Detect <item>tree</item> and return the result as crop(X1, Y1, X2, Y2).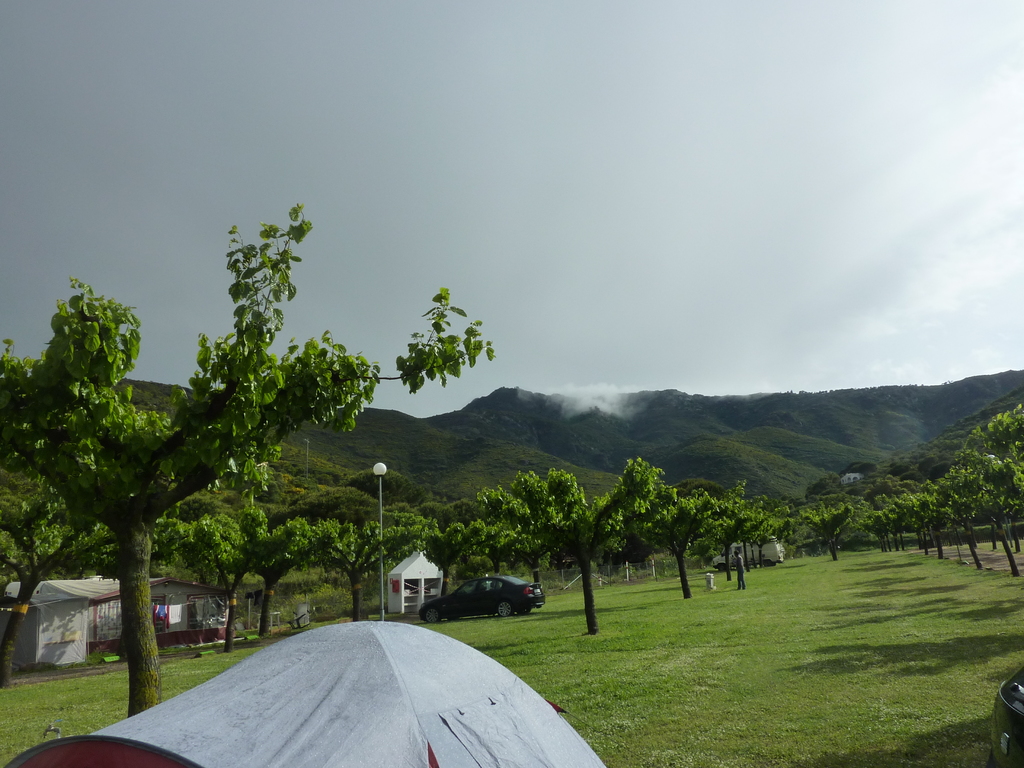
crop(393, 504, 491, 598).
